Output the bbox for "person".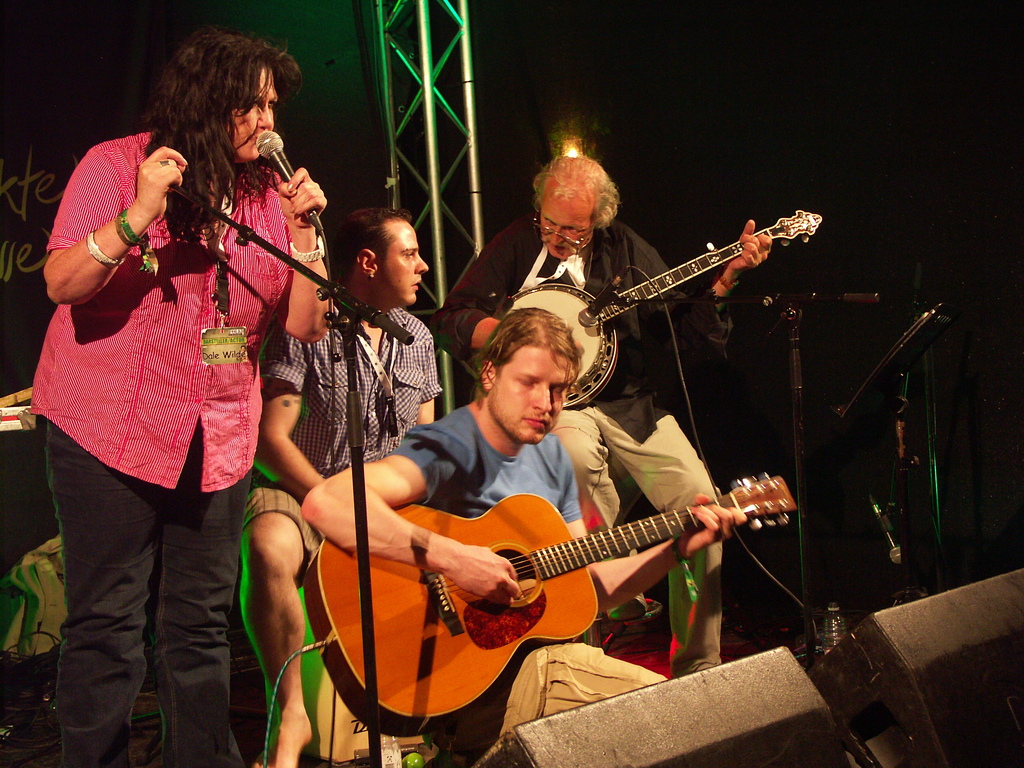
300/301/751/745.
